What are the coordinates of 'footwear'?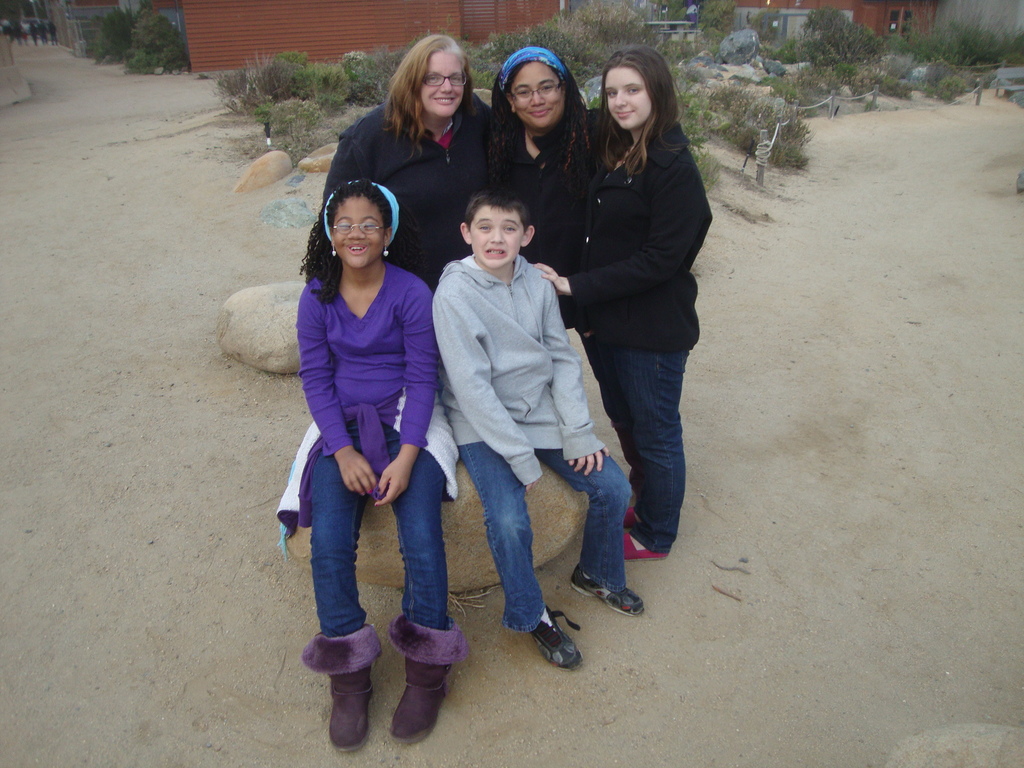
[left=623, top=534, right=673, bottom=561].
